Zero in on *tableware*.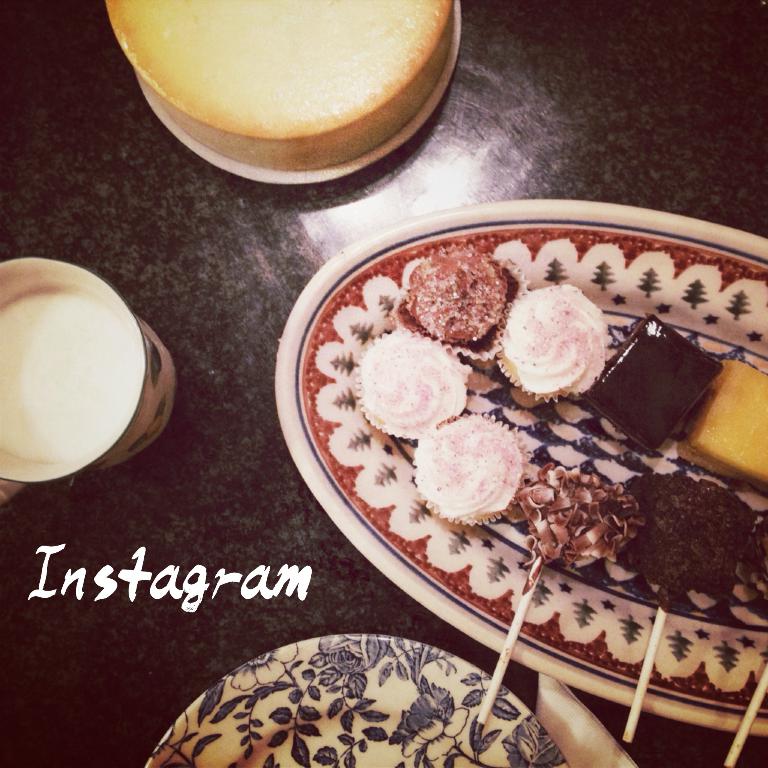
Zeroed in: {"left": 132, "top": 0, "right": 465, "bottom": 184}.
